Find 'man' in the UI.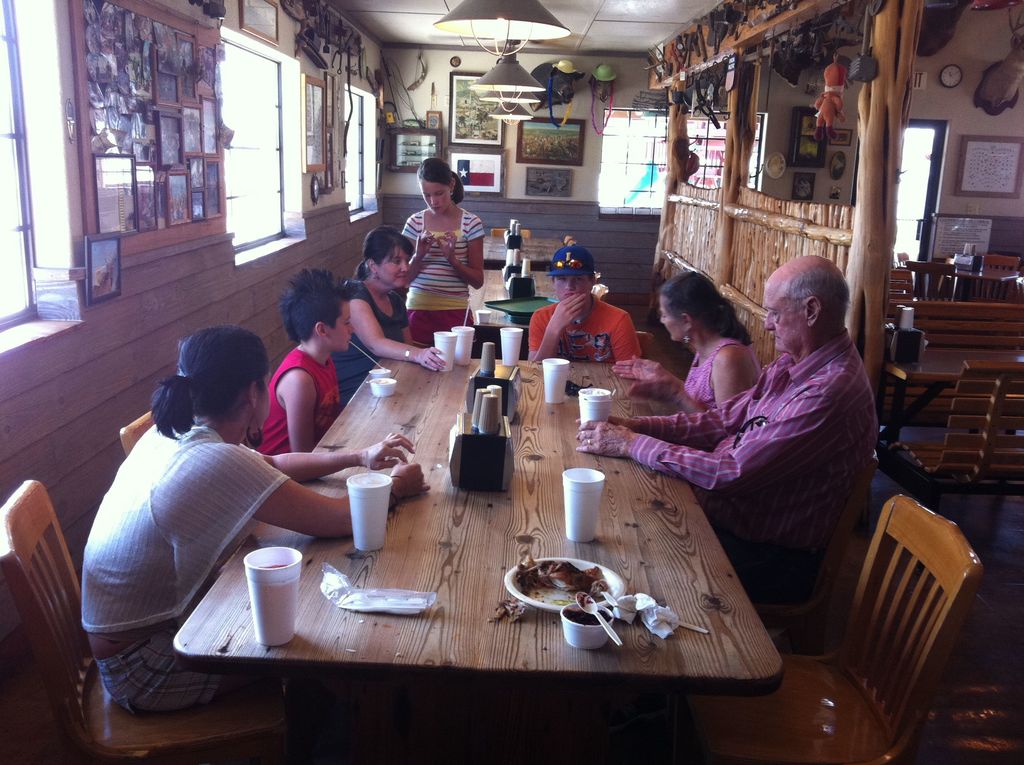
UI element at Rect(573, 256, 882, 603).
